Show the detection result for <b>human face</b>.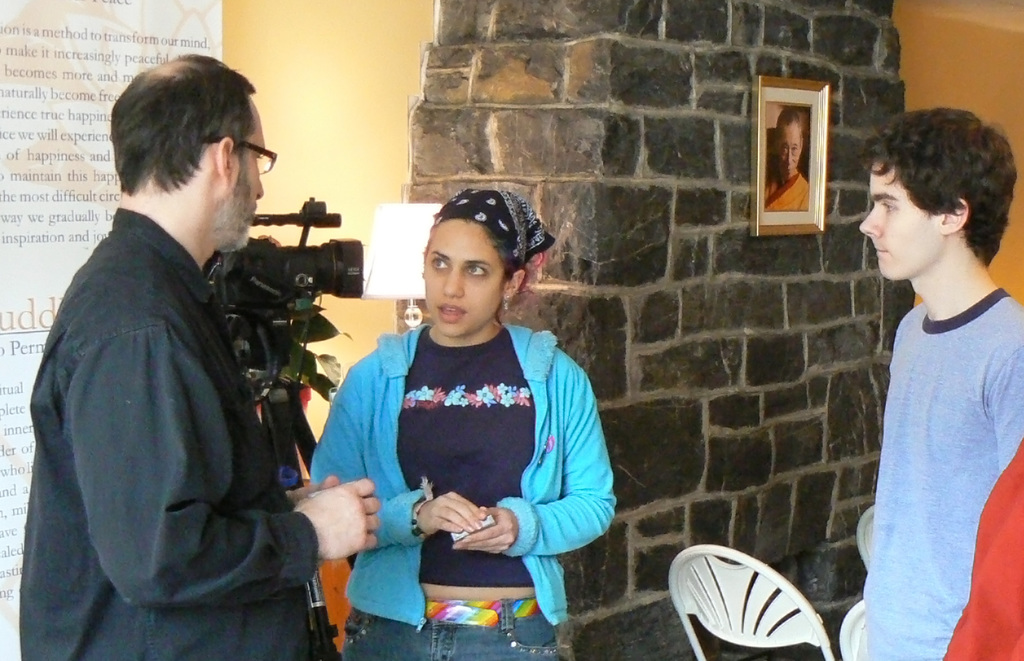
420/220/506/335.
